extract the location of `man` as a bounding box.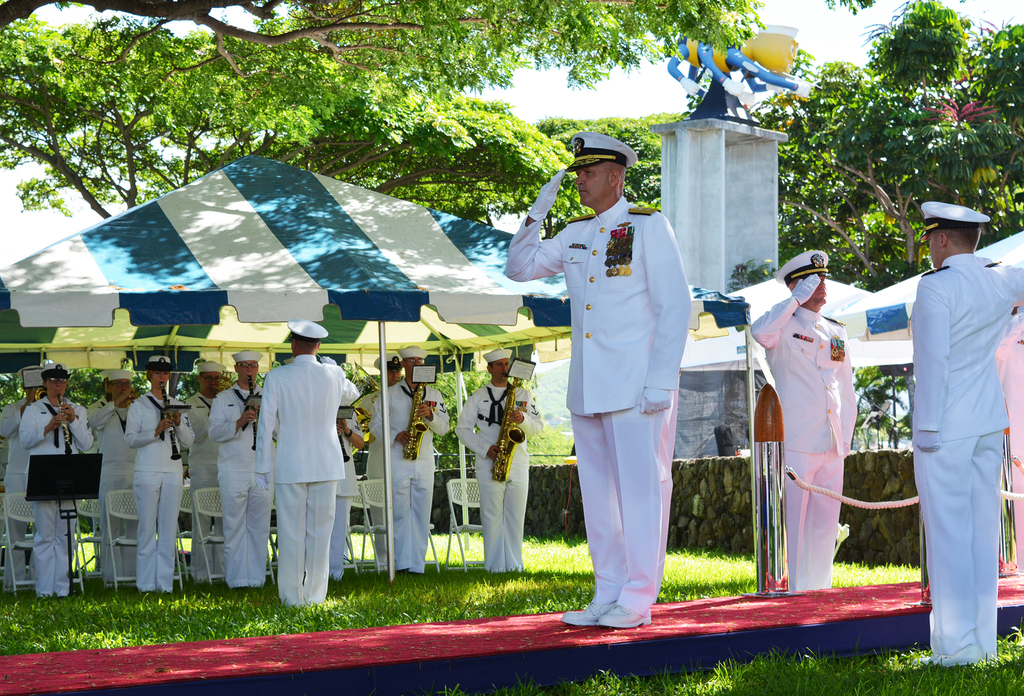
x1=209, y1=348, x2=279, y2=589.
